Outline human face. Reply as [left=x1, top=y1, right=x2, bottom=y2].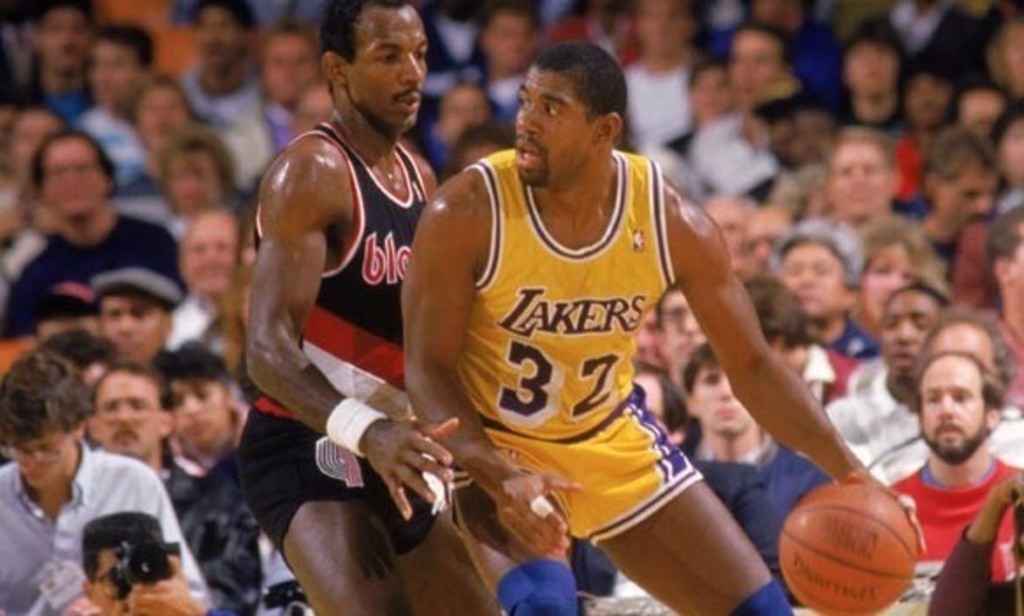
[left=348, top=7, right=429, bottom=132].
